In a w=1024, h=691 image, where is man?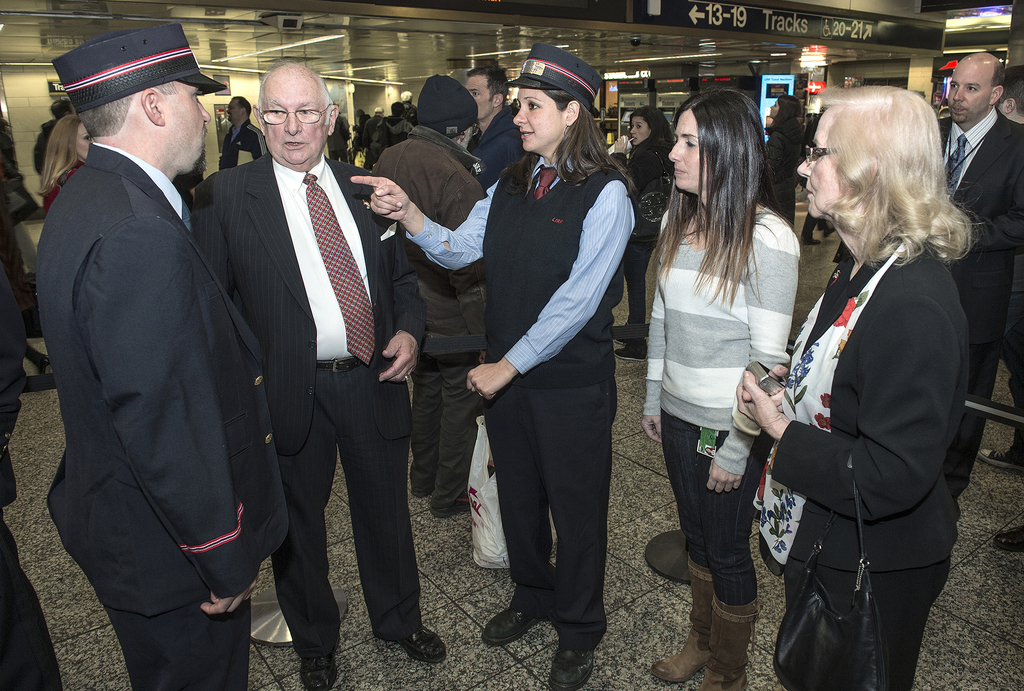
bbox(35, 97, 81, 178).
